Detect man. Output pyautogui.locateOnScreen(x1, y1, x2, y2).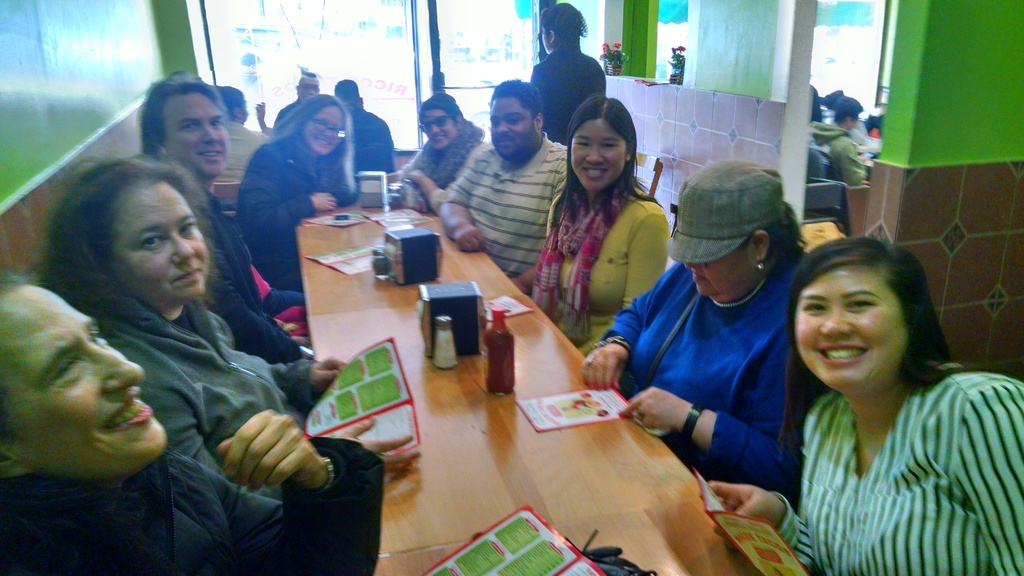
pyautogui.locateOnScreen(138, 72, 315, 360).
